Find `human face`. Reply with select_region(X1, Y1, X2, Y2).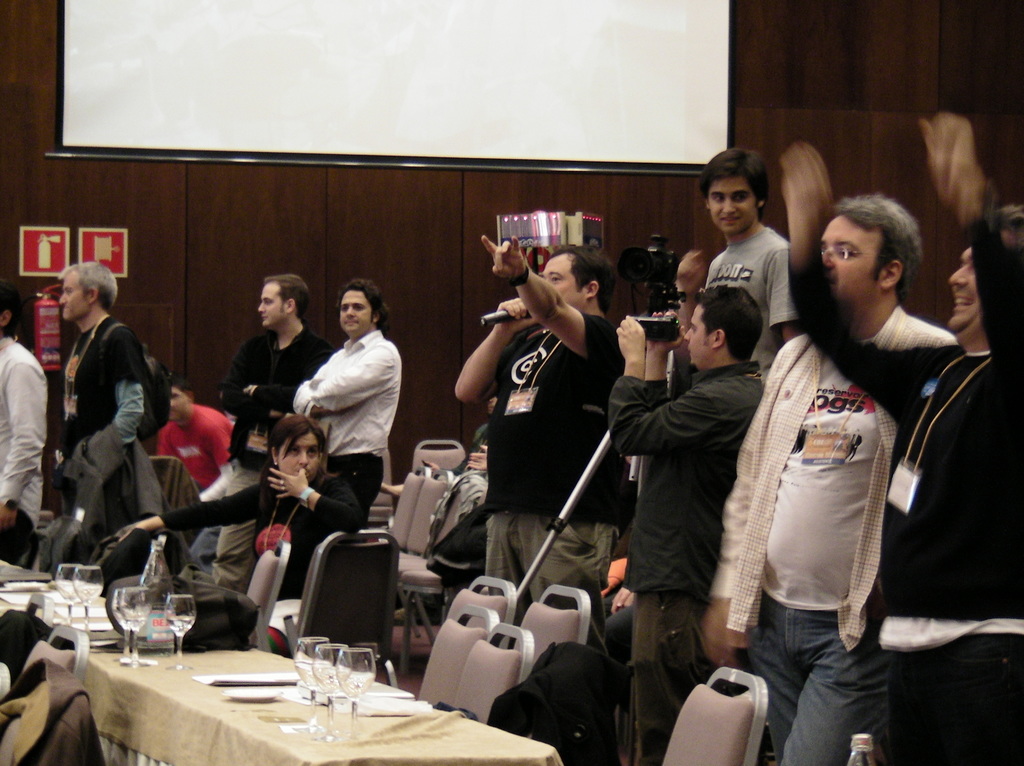
select_region(823, 215, 880, 304).
